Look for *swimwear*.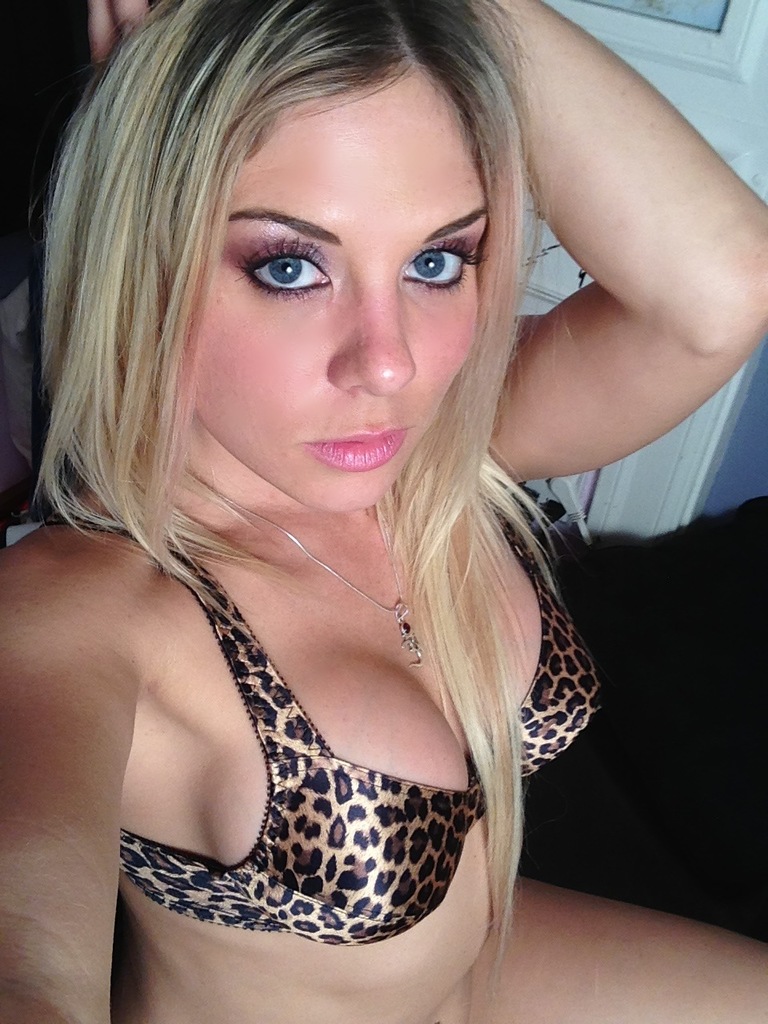
Found: select_region(40, 512, 612, 949).
